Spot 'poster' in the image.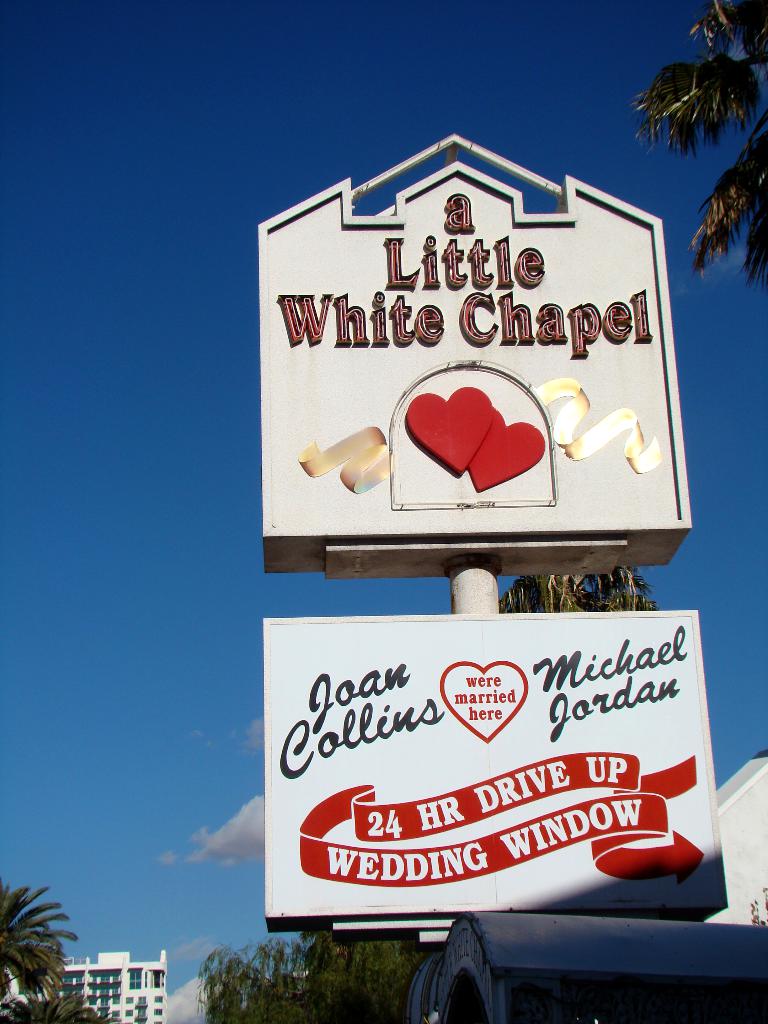
'poster' found at l=264, t=611, r=727, b=916.
